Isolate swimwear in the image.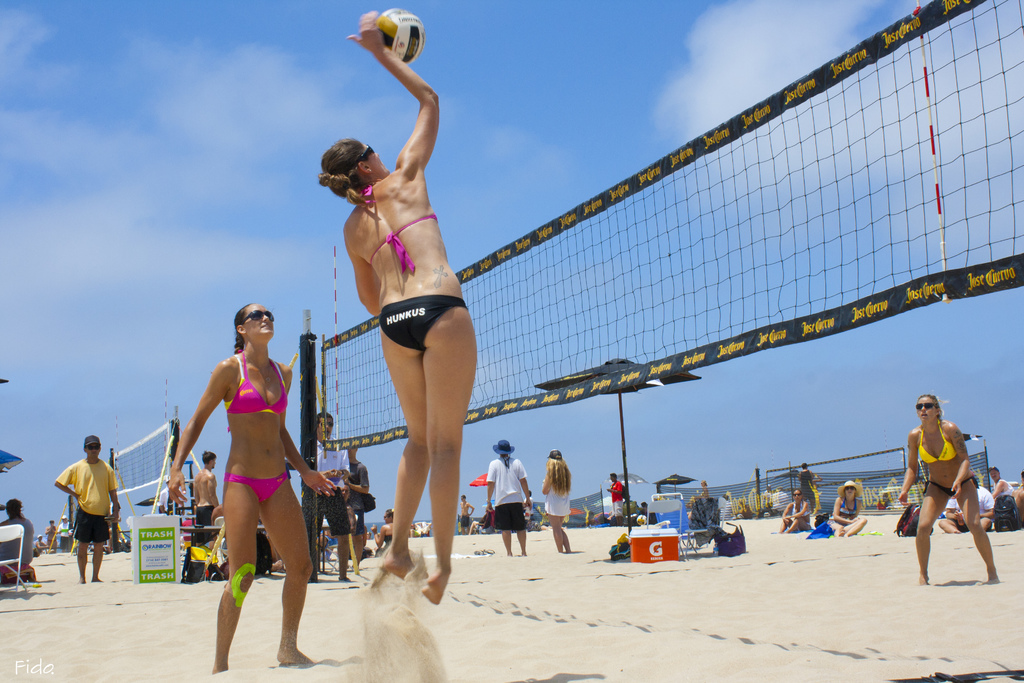
Isolated region: bbox(381, 294, 471, 350).
